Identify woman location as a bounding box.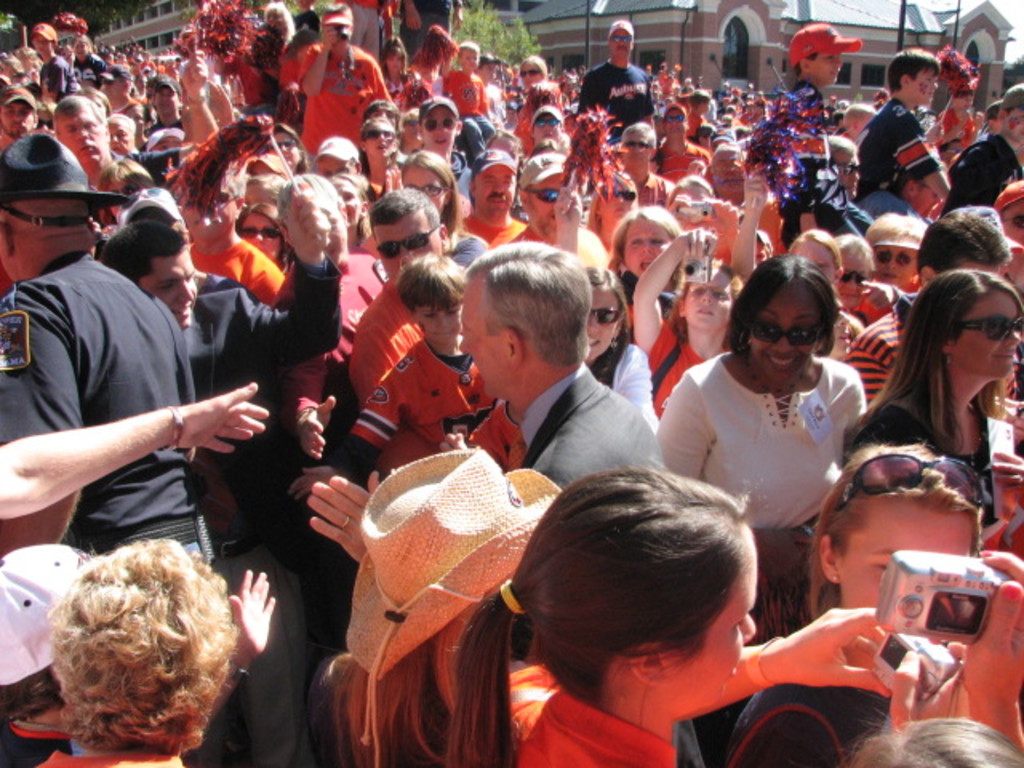
crop(654, 262, 906, 574).
